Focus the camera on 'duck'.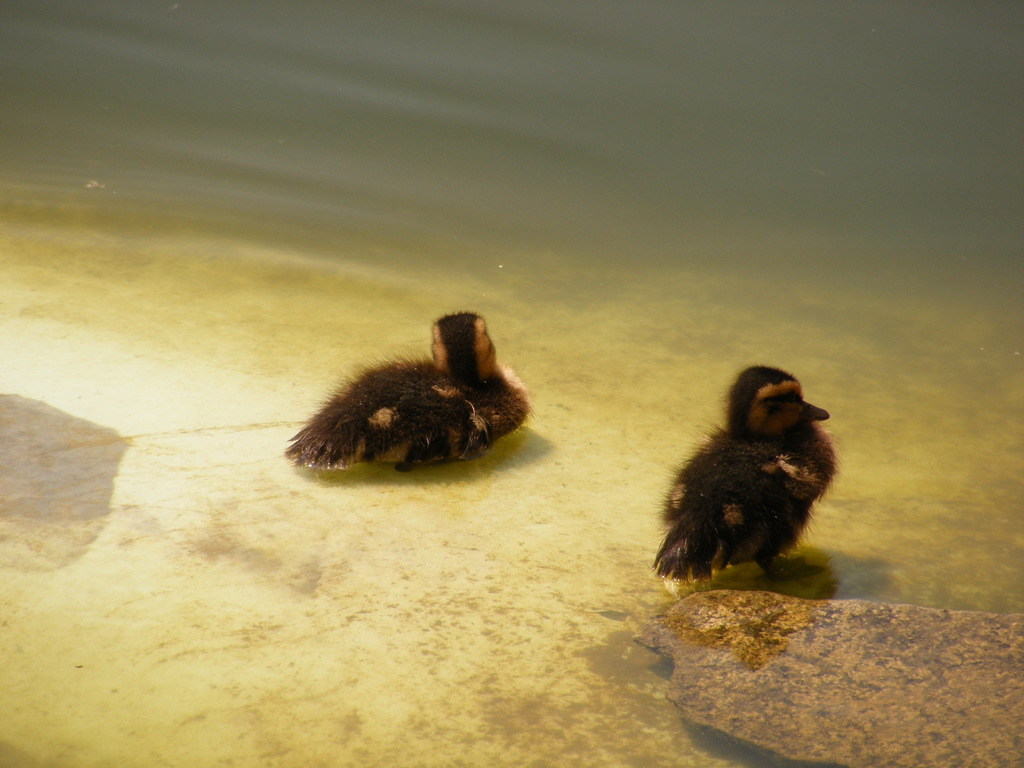
Focus region: x1=647, y1=360, x2=844, y2=588.
